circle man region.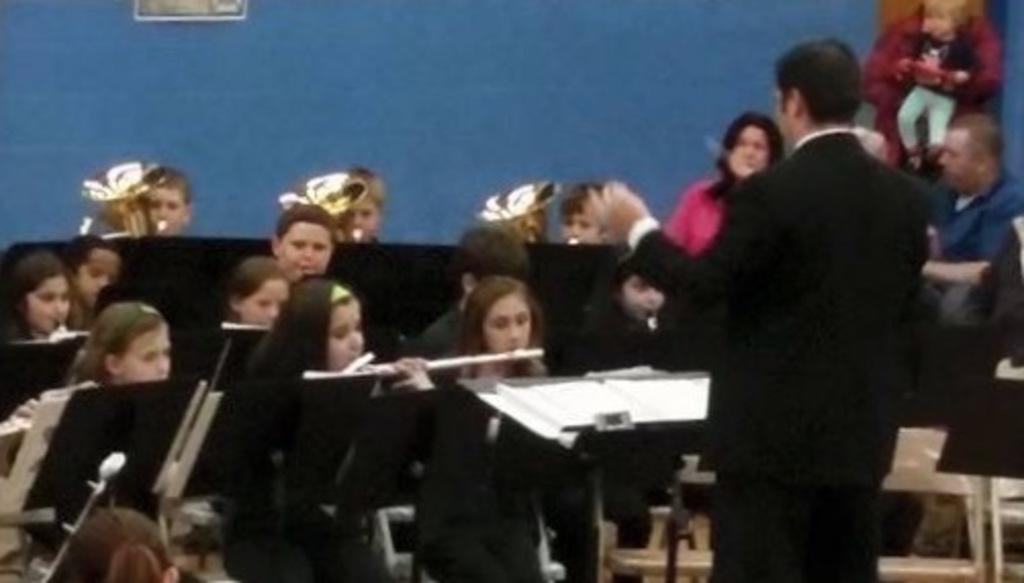
Region: (691, 41, 957, 571).
